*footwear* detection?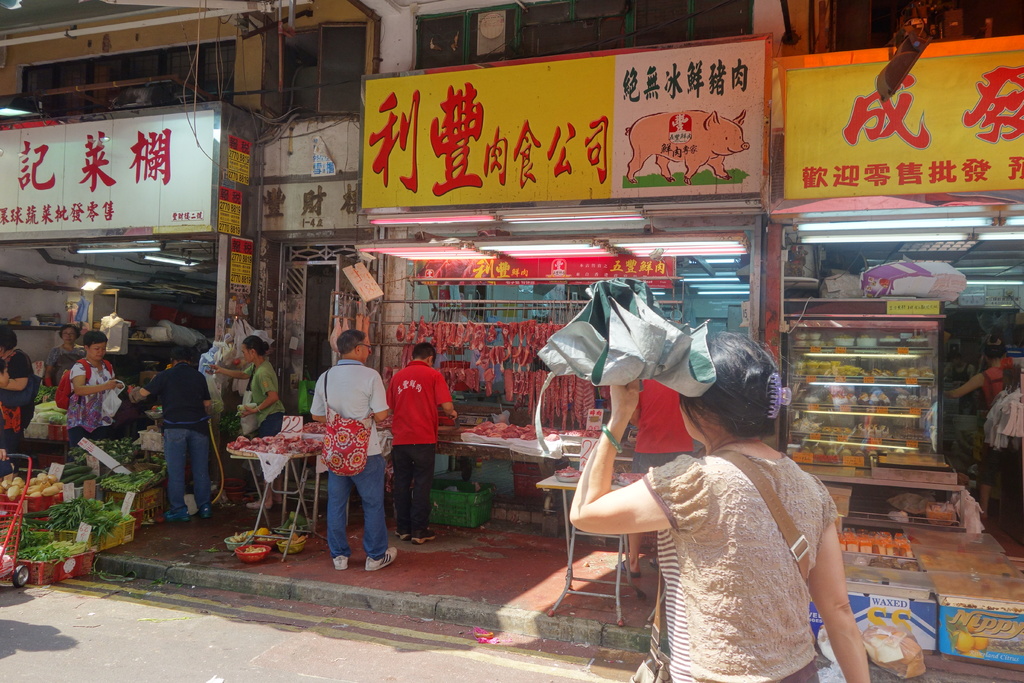
crop(610, 559, 646, 582)
